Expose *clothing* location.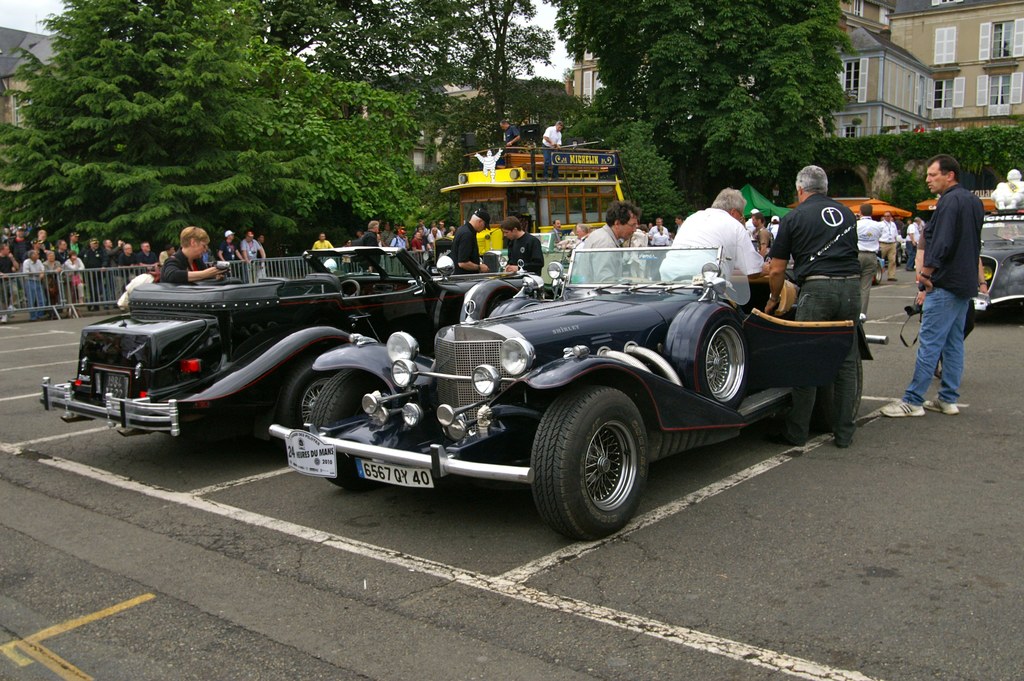
Exposed at bbox(10, 241, 32, 260).
